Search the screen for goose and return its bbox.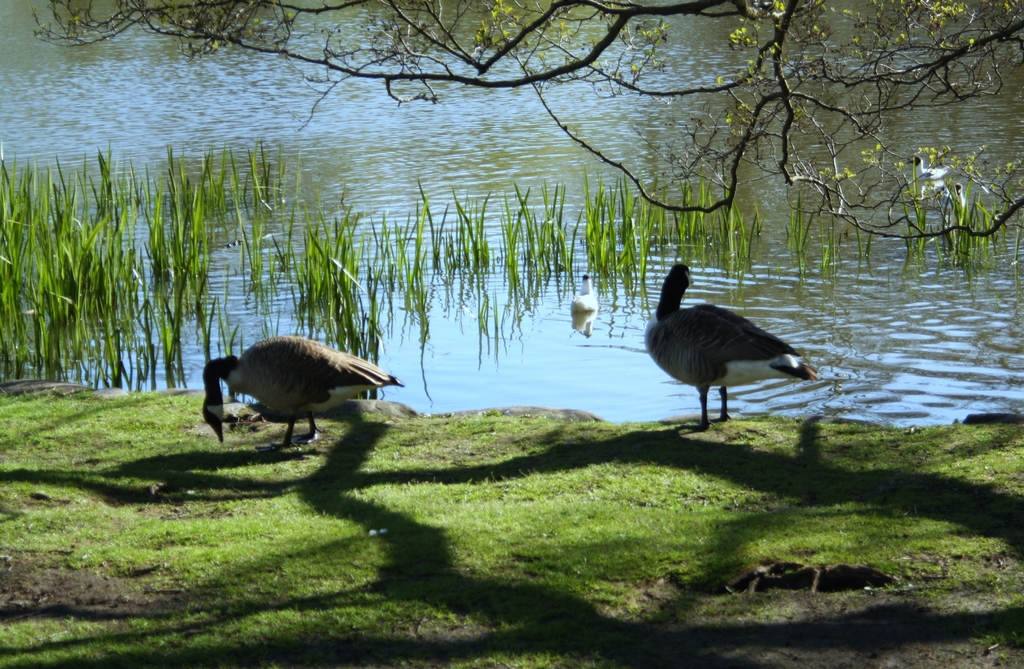
Found: (left=899, top=151, right=947, bottom=184).
